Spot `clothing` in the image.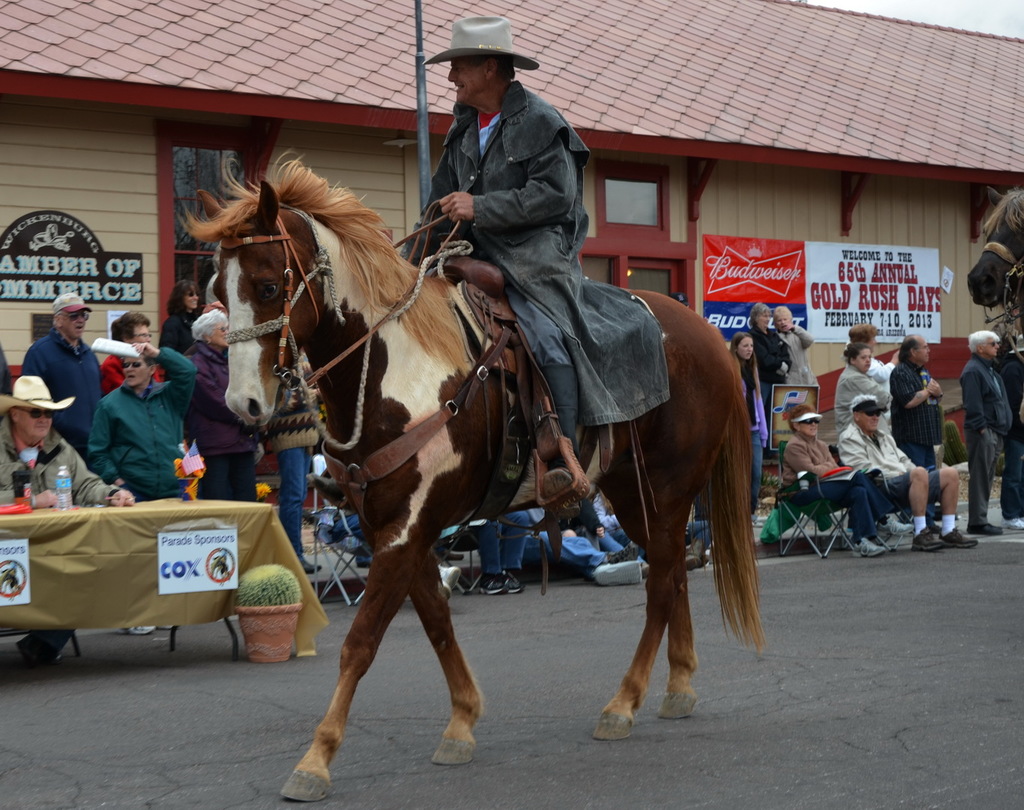
`clothing` found at [x1=100, y1=356, x2=158, y2=400].
